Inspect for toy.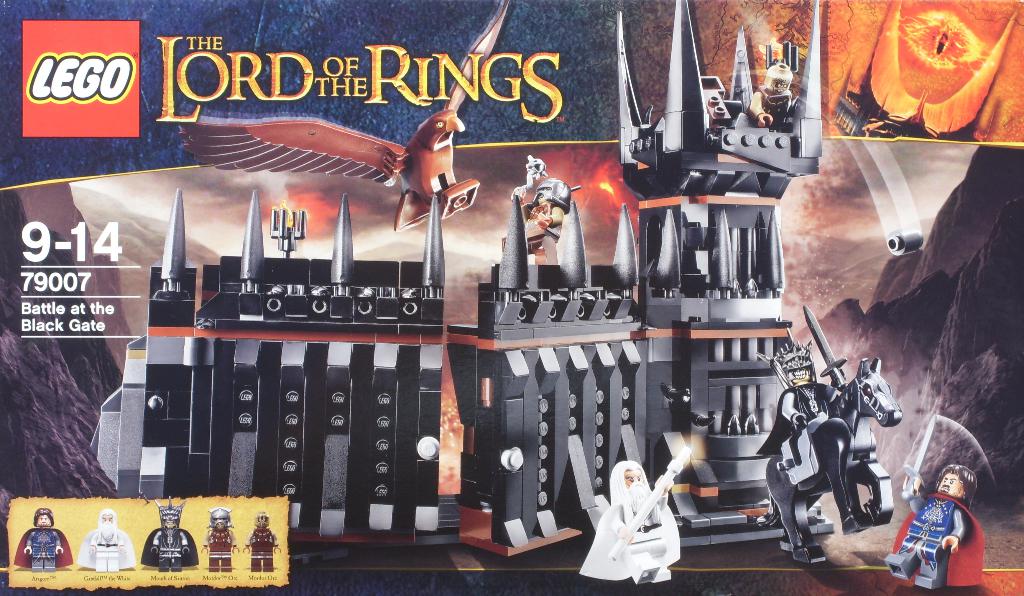
Inspection: bbox=(173, 0, 511, 231).
